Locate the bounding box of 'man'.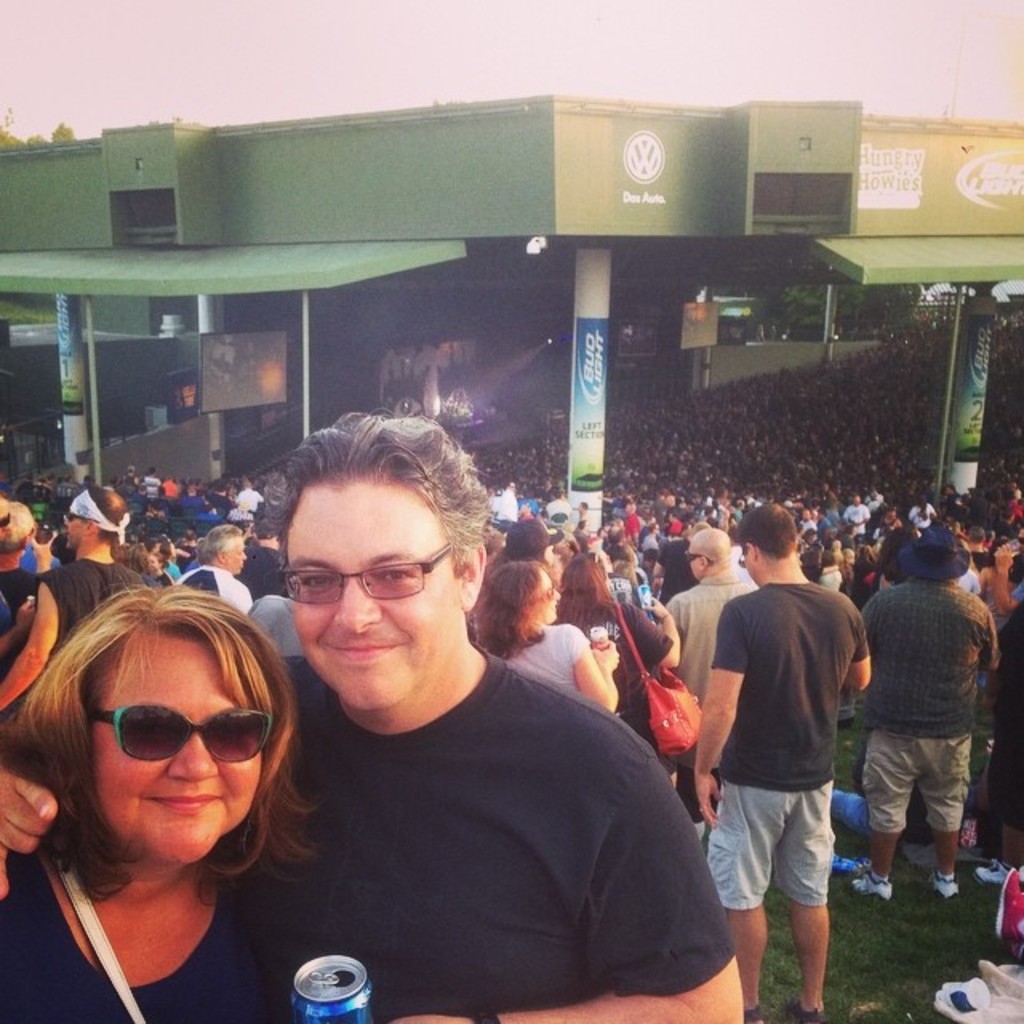
Bounding box: bbox=(0, 501, 53, 611).
